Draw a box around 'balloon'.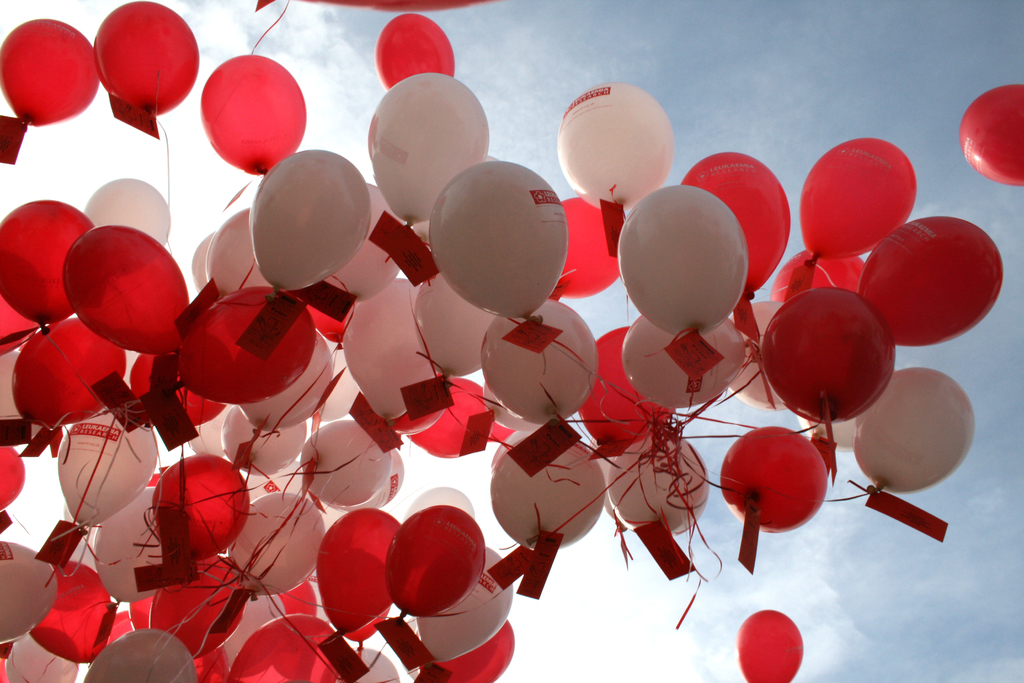
191, 642, 230, 682.
